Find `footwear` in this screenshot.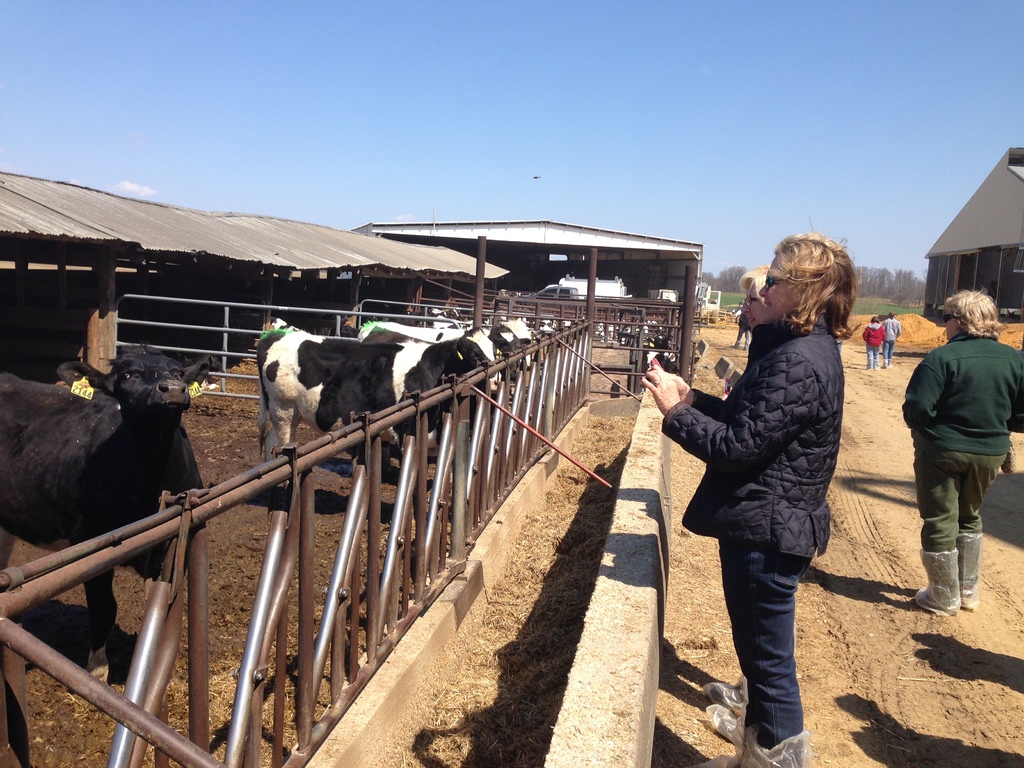
The bounding box for `footwear` is detection(706, 712, 743, 742).
